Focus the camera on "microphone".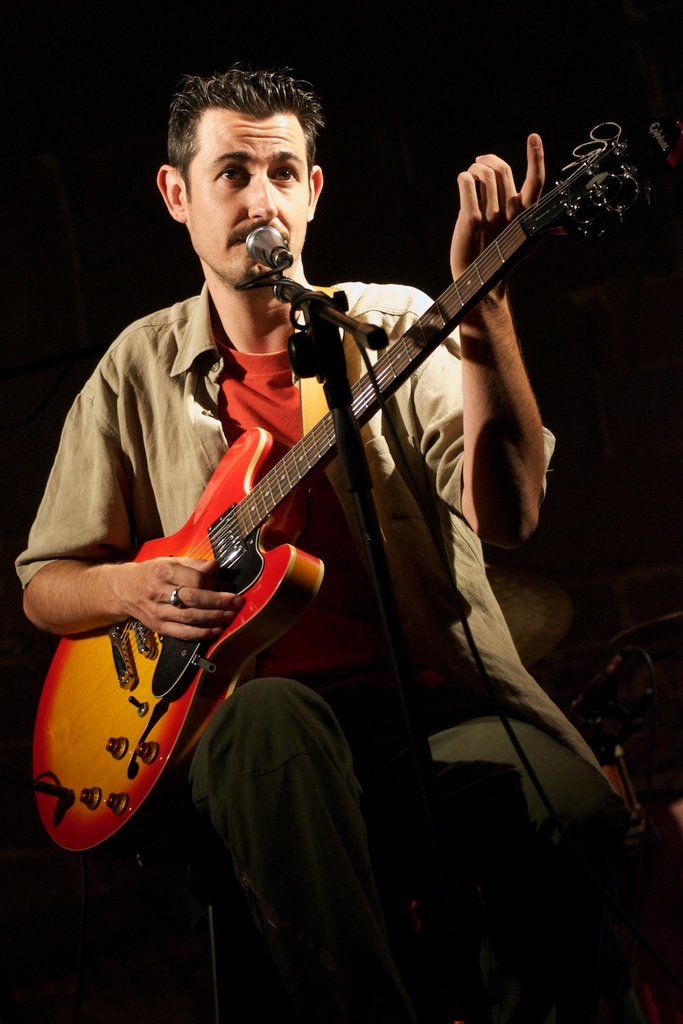
Focus region: <bbox>246, 224, 285, 268</bbox>.
